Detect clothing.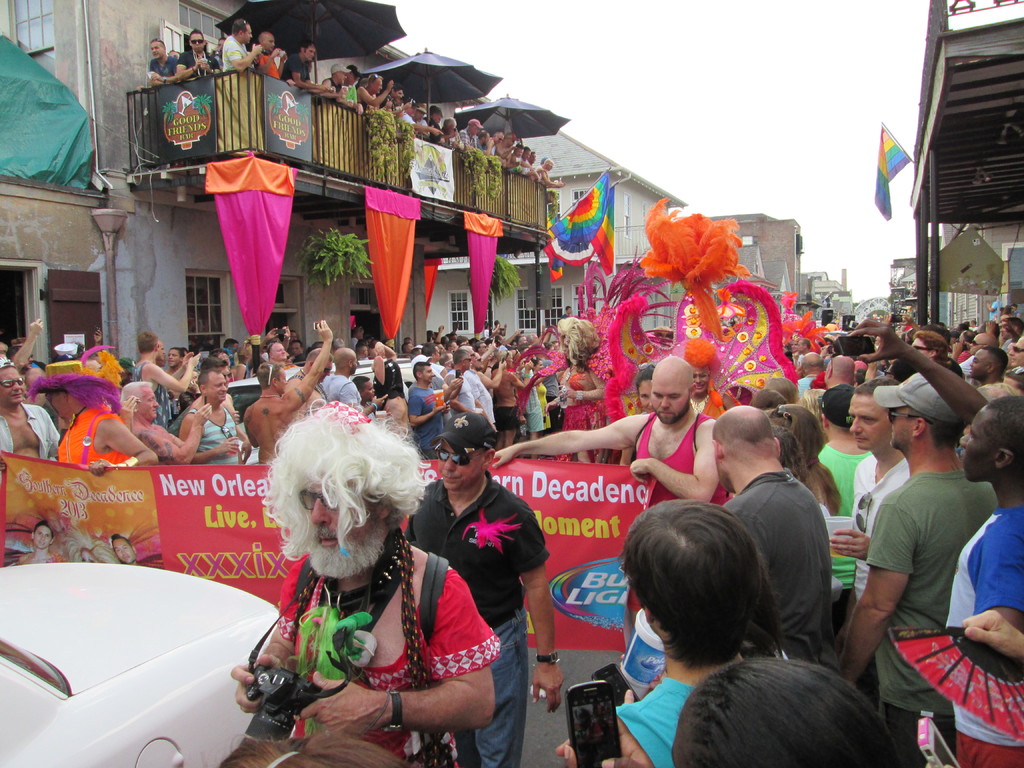
Detected at l=460, t=130, r=474, b=154.
